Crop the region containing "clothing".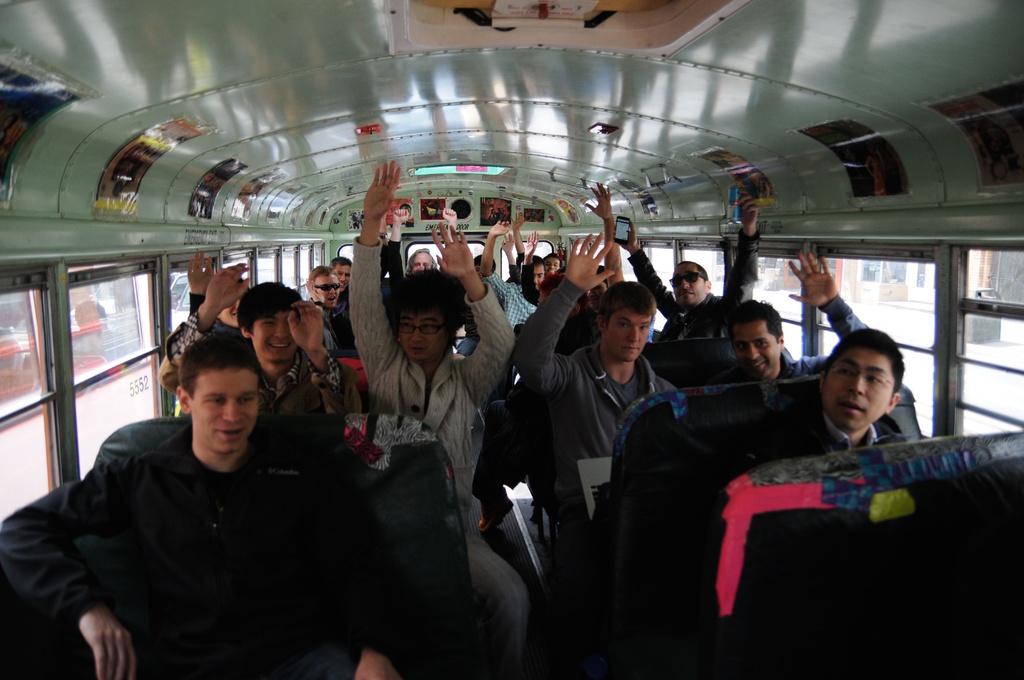
Crop region: 508, 271, 671, 559.
